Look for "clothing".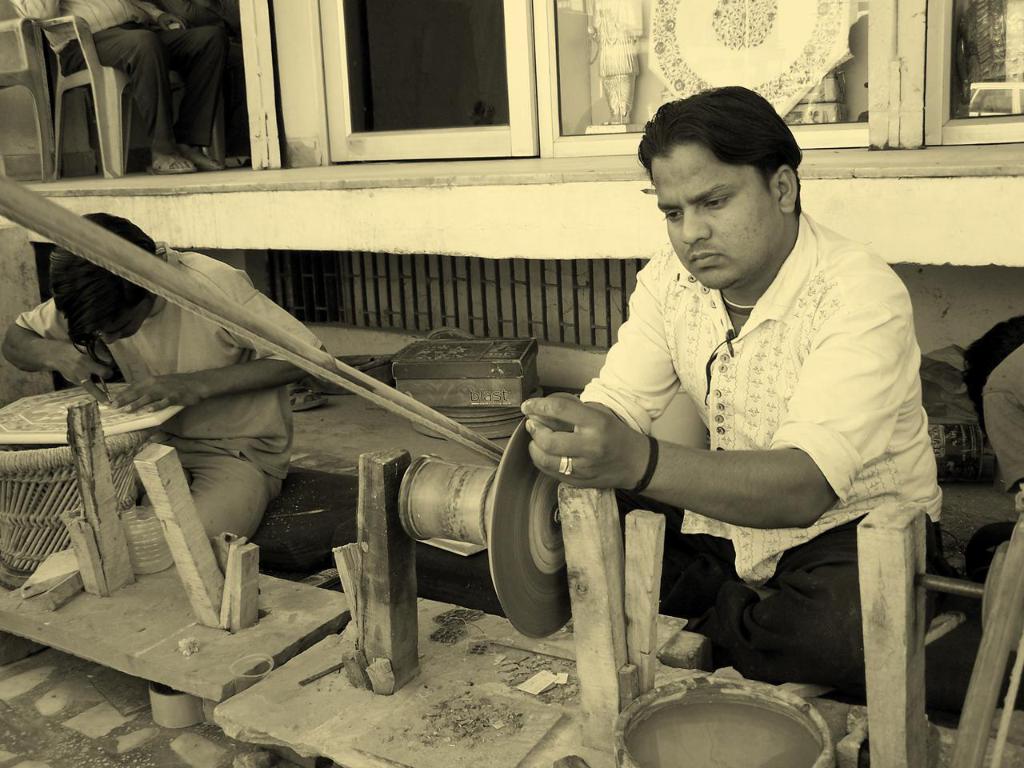
Found: crop(14, 240, 322, 542).
